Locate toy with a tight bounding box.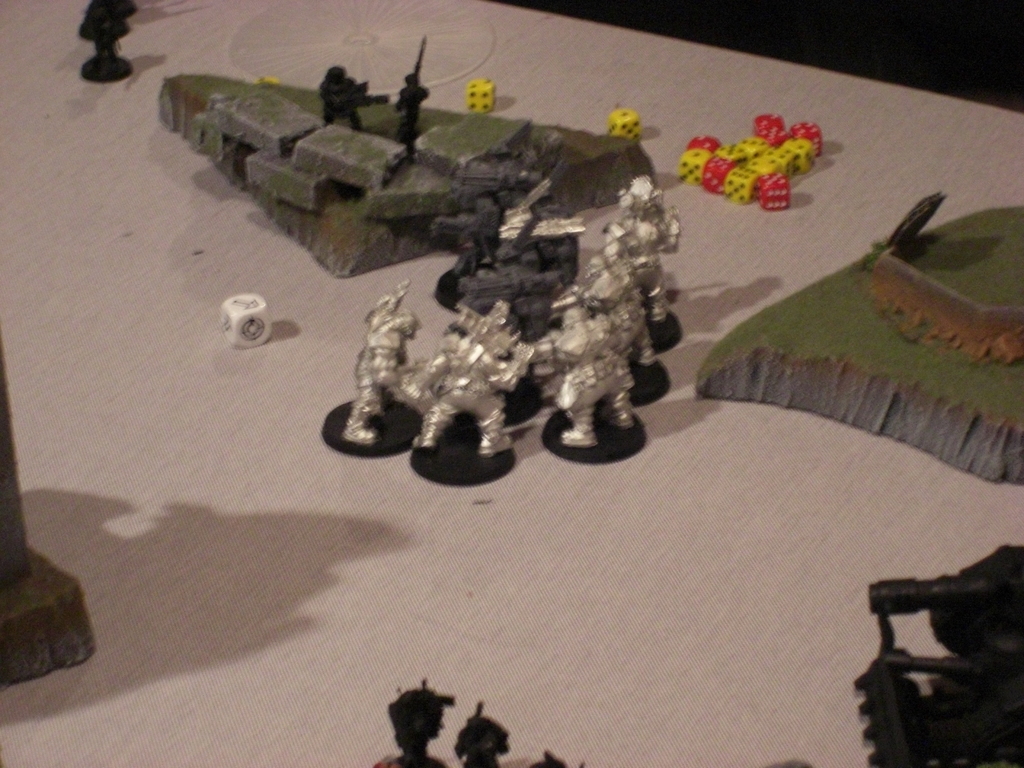
<box>467,78,494,115</box>.
